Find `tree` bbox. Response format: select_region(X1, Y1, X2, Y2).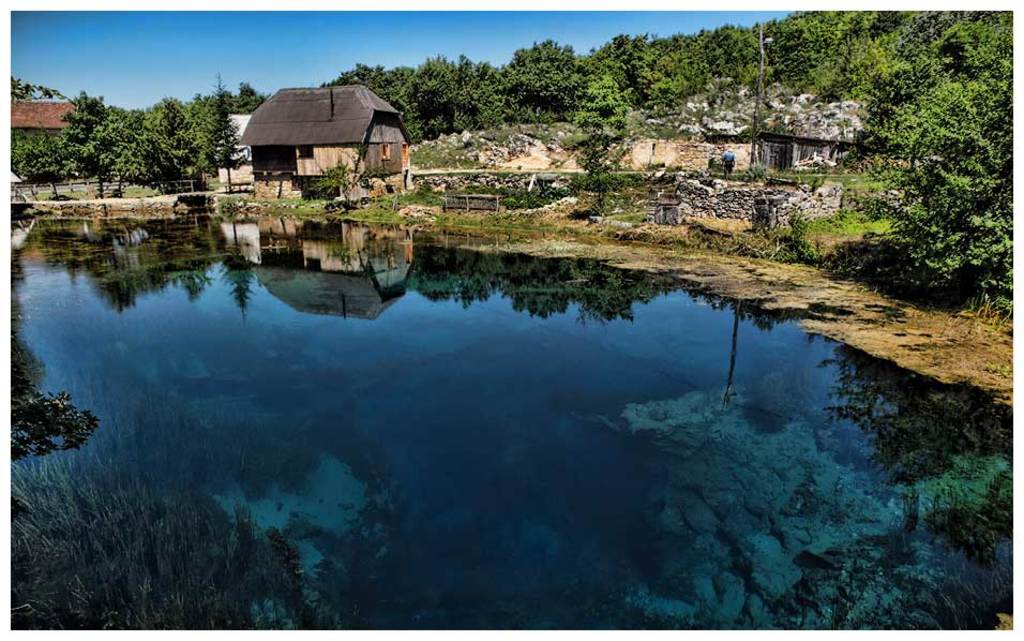
select_region(693, 20, 762, 93).
